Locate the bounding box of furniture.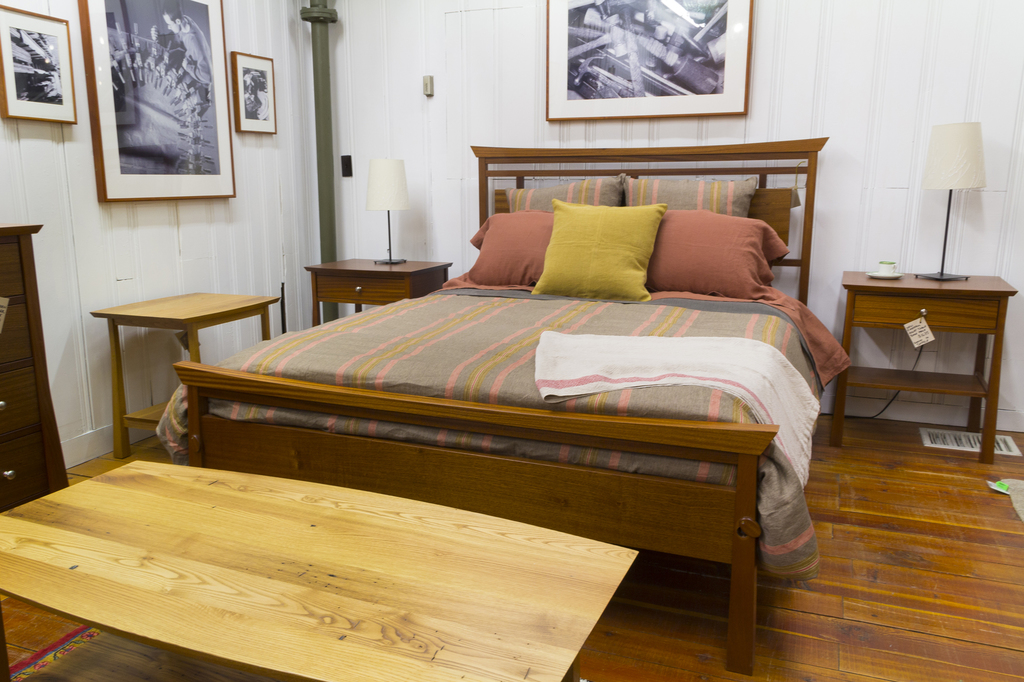
Bounding box: detection(1, 223, 70, 514).
